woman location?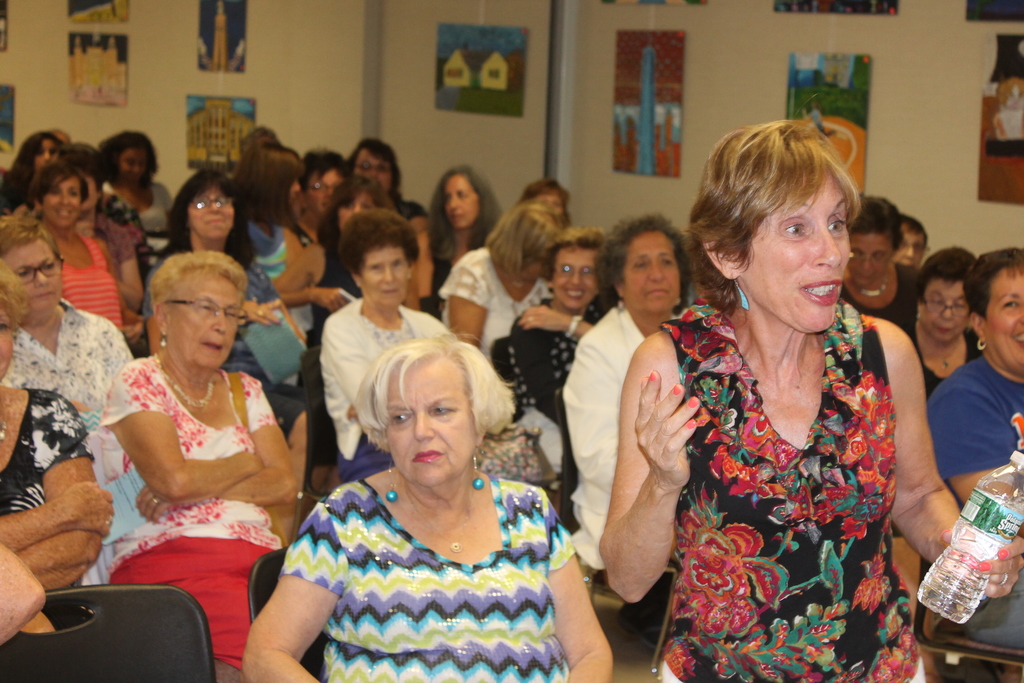
x1=139 y1=168 x2=309 y2=446
